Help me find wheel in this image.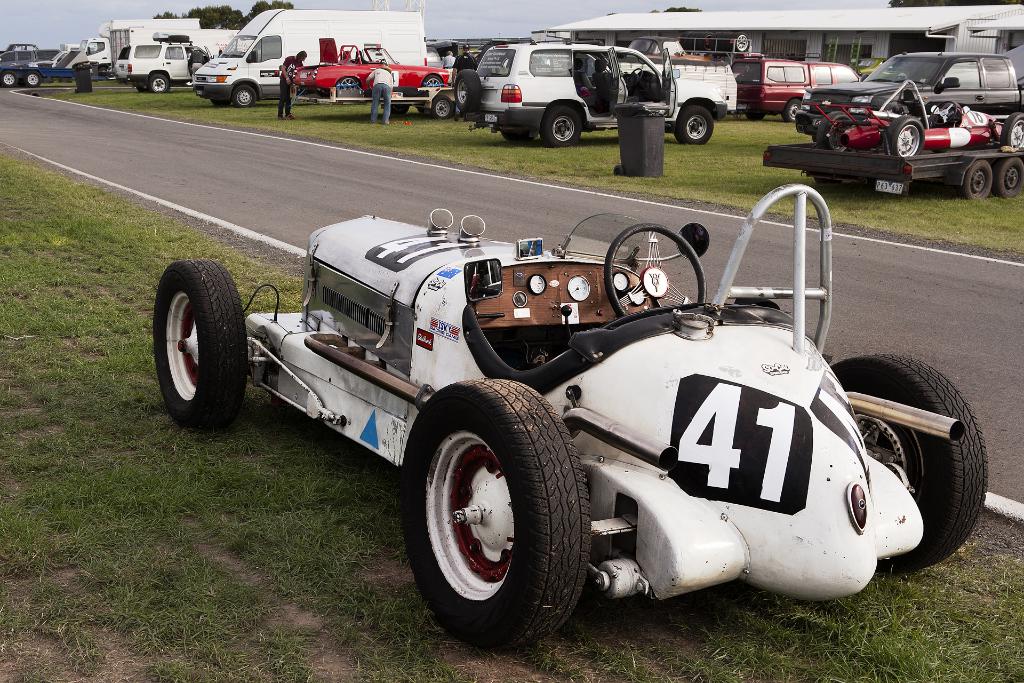
Found it: 212, 98, 228, 106.
